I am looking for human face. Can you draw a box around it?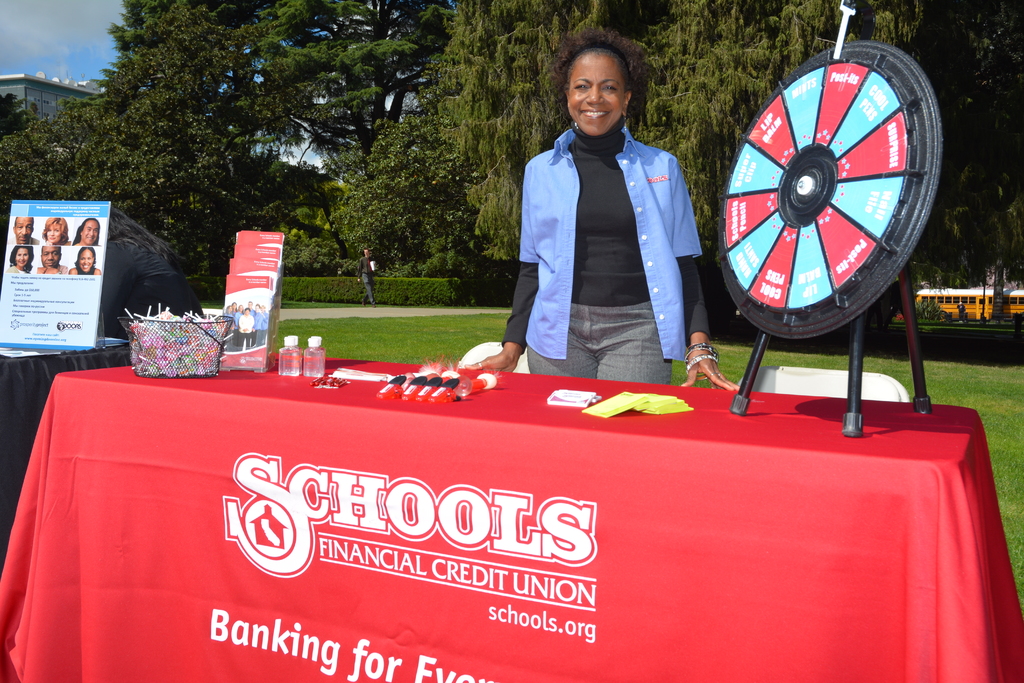
Sure, the bounding box is 13:213:31:244.
